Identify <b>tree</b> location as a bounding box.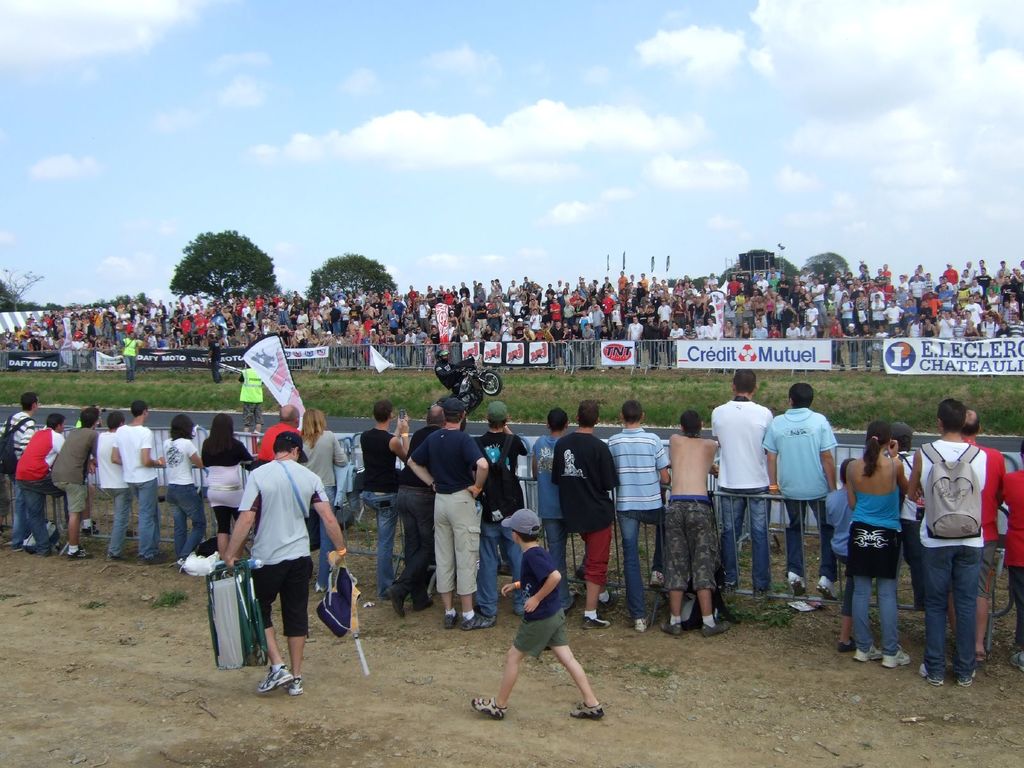
307:253:397:301.
